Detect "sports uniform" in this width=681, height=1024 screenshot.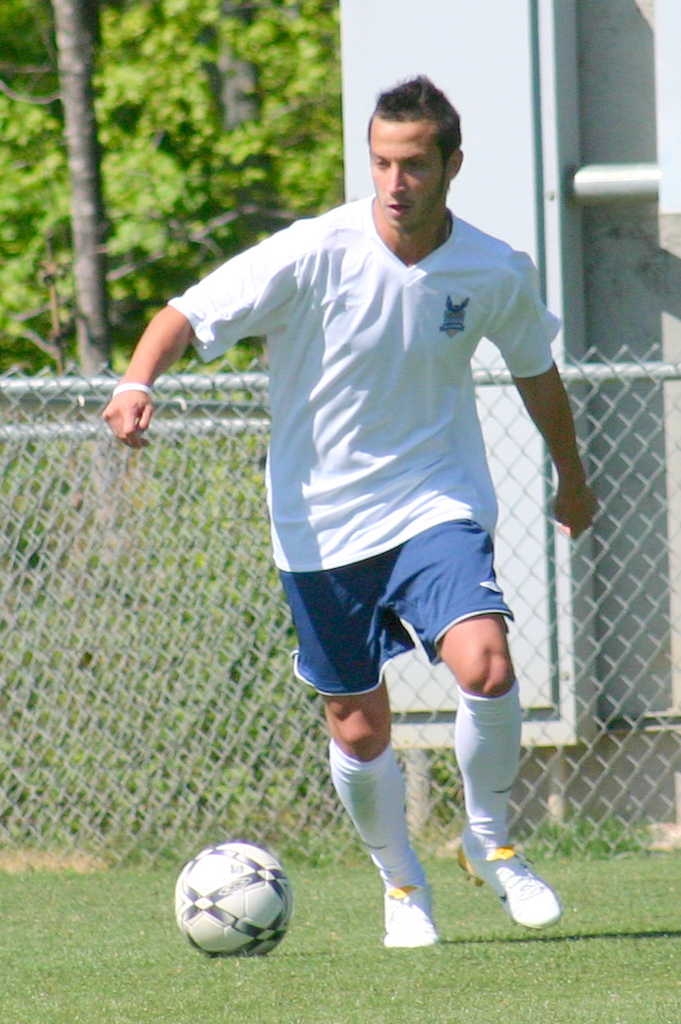
Detection: Rect(163, 190, 565, 947).
